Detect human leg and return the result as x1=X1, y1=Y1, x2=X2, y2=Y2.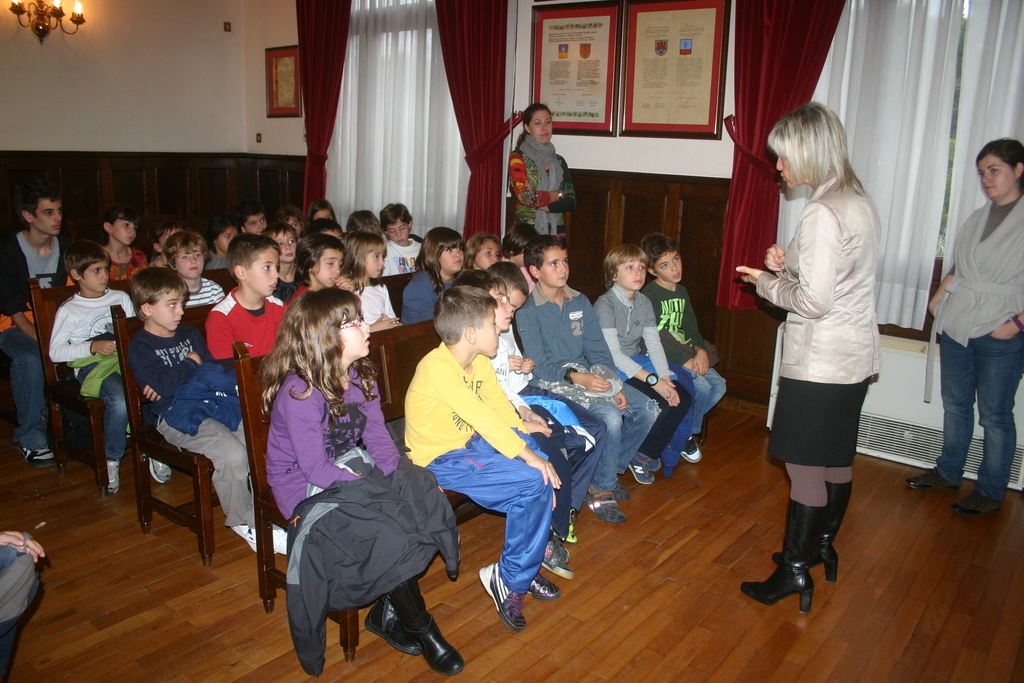
x1=426, y1=445, x2=555, y2=634.
